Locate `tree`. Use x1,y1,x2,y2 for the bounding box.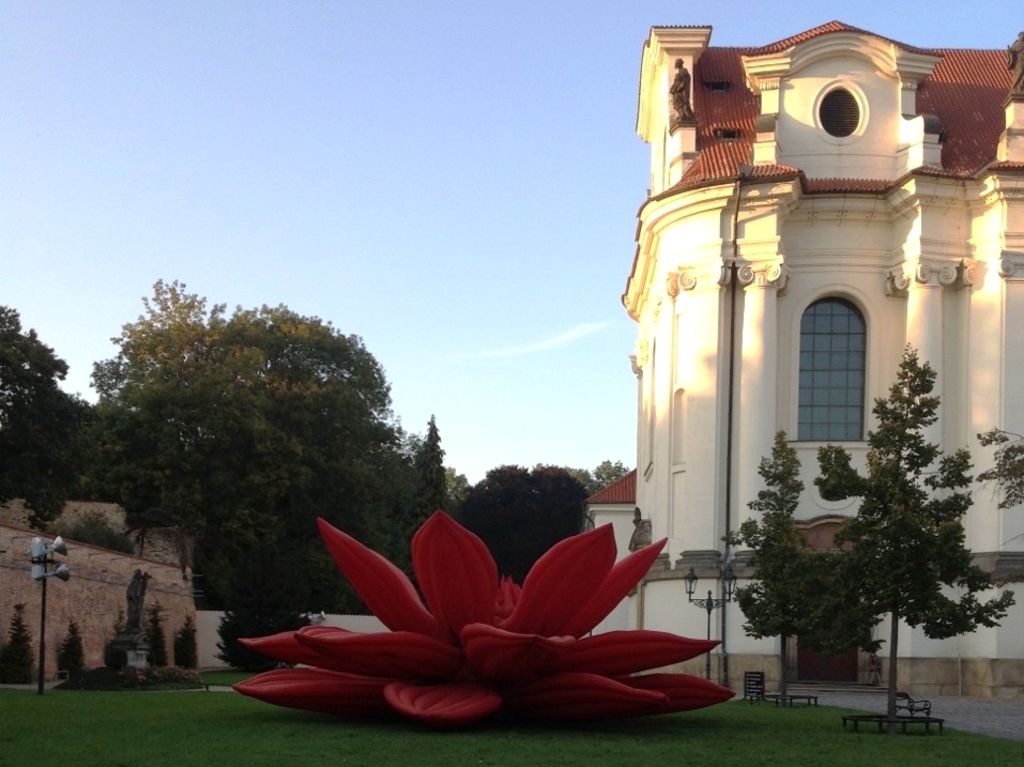
411,411,450,511.
